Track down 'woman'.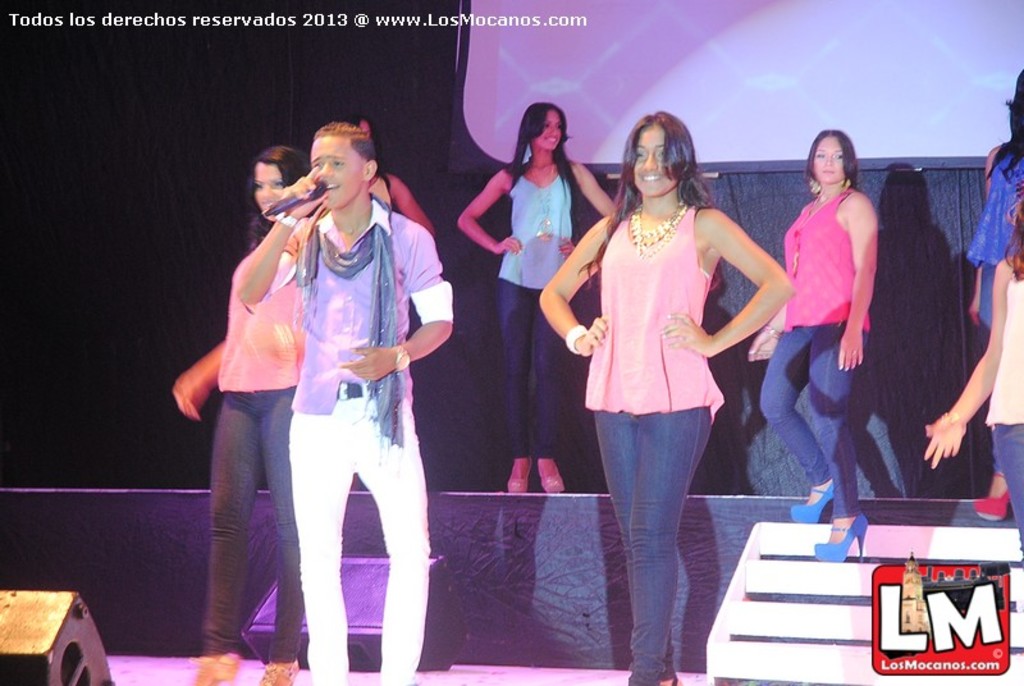
Tracked to {"left": 454, "top": 104, "right": 612, "bottom": 494}.
